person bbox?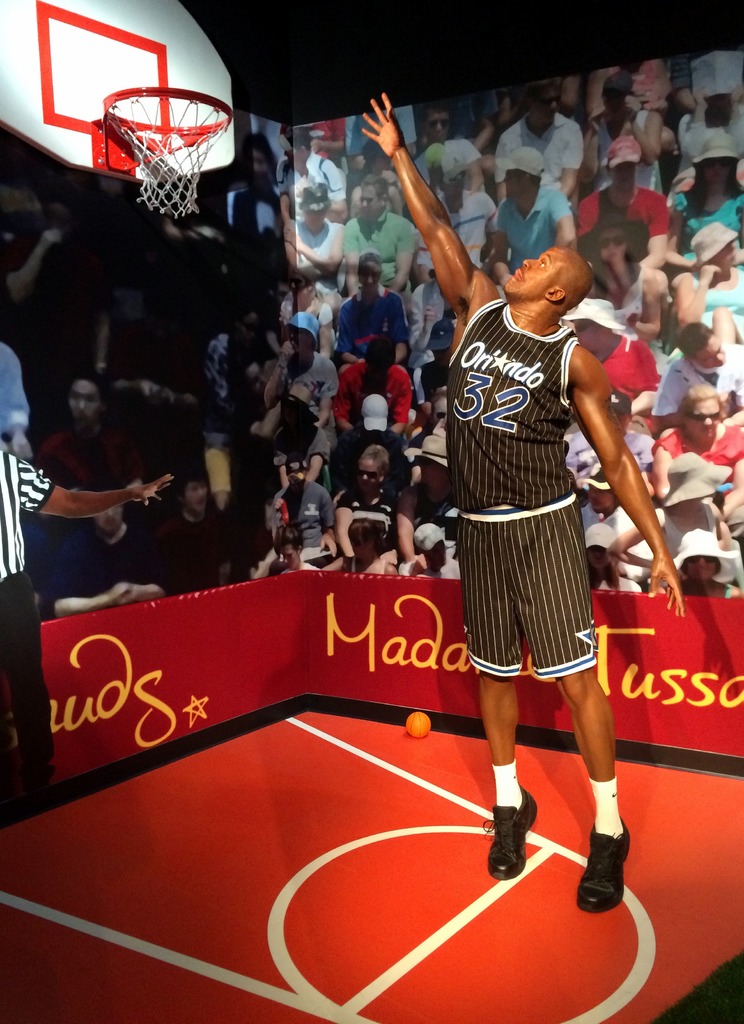
[x1=592, y1=74, x2=664, y2=198]
